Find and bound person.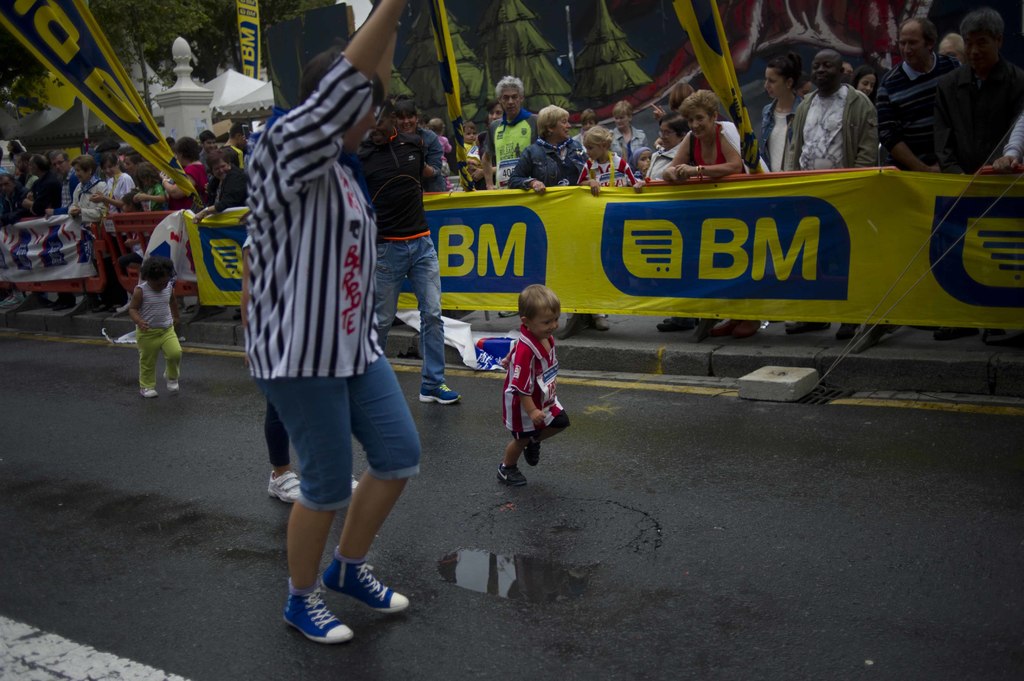
Bound: [left=676, top=98, right=751, bottom=180].
